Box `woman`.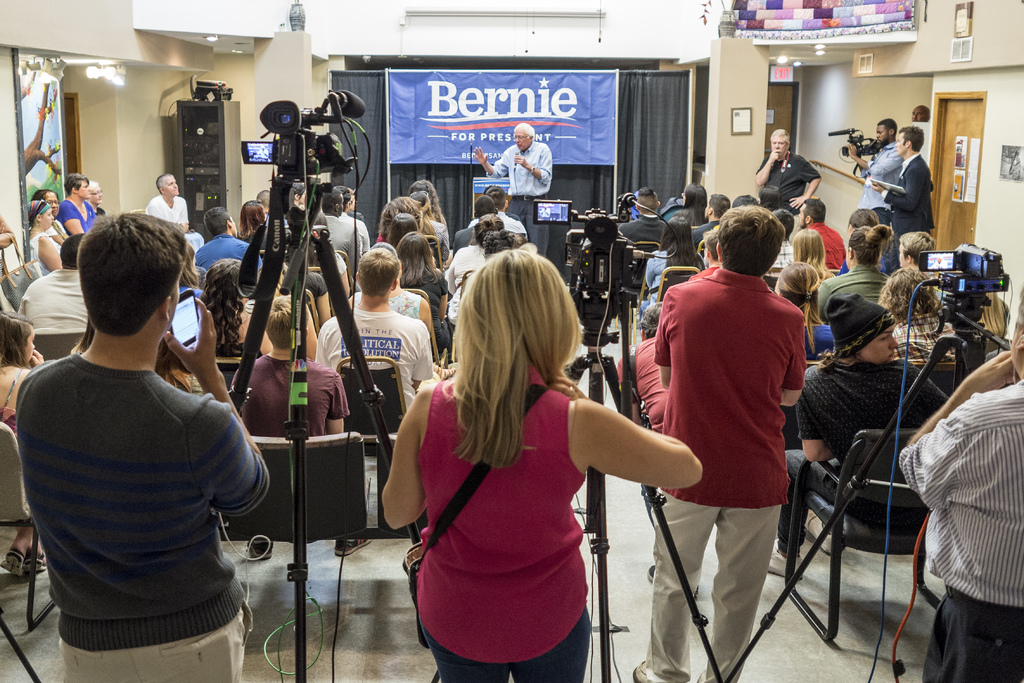
381/249/700/682.
